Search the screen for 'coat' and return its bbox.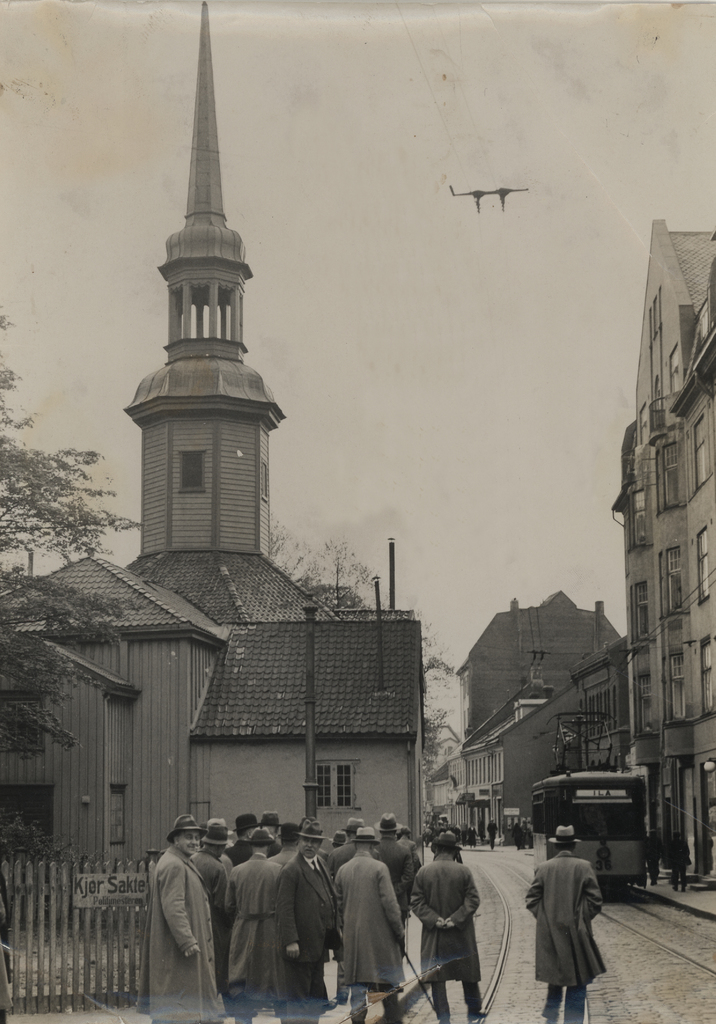
Found: detection(141, 851, 211, 1023).
